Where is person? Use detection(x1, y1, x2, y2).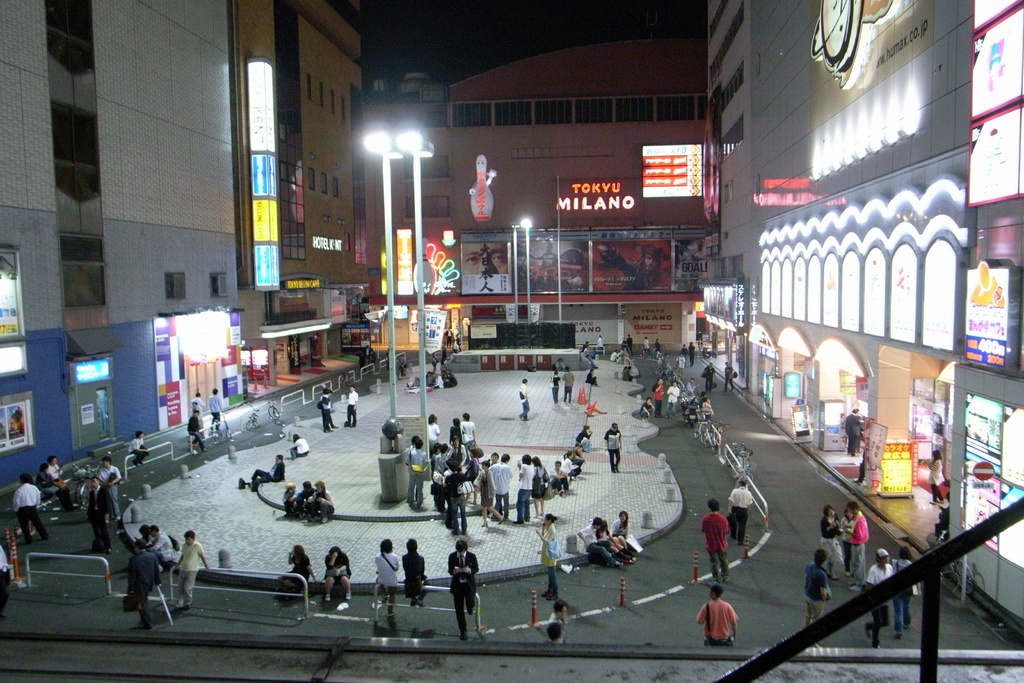
detection(618, 349, 625, 363).
